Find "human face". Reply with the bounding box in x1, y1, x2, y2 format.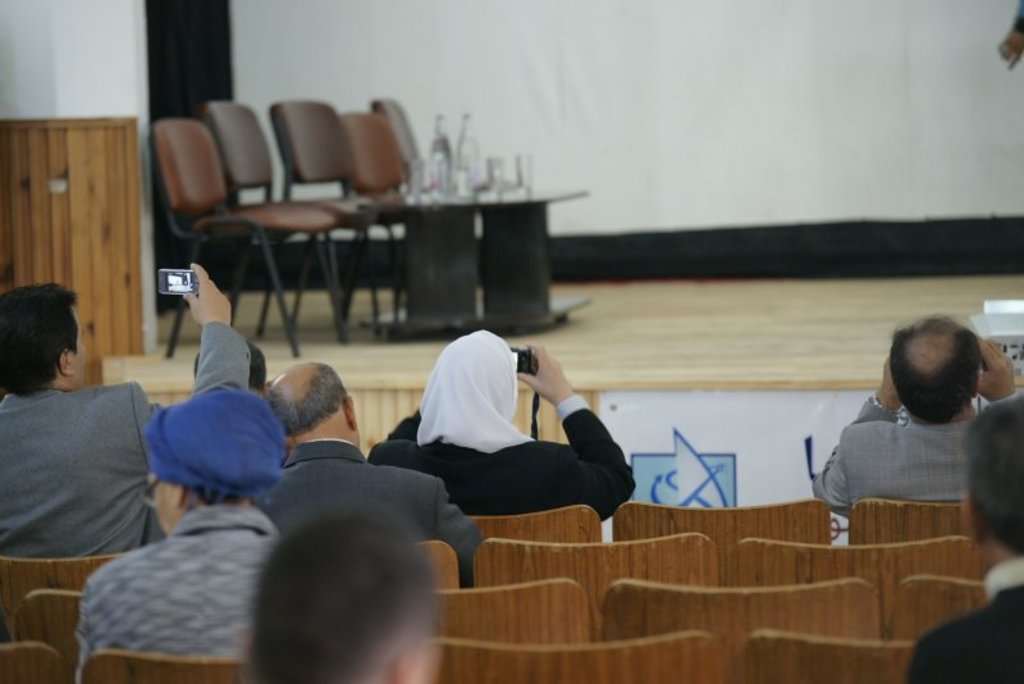
76, 306, 99, 389.
